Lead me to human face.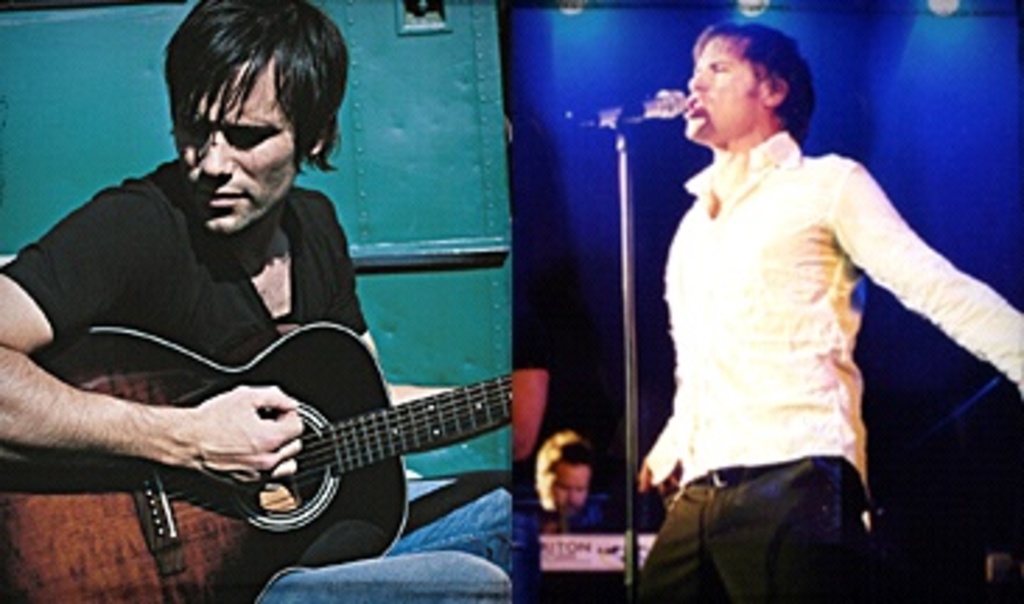
Lead to rect(182, 59, 302, 229).
